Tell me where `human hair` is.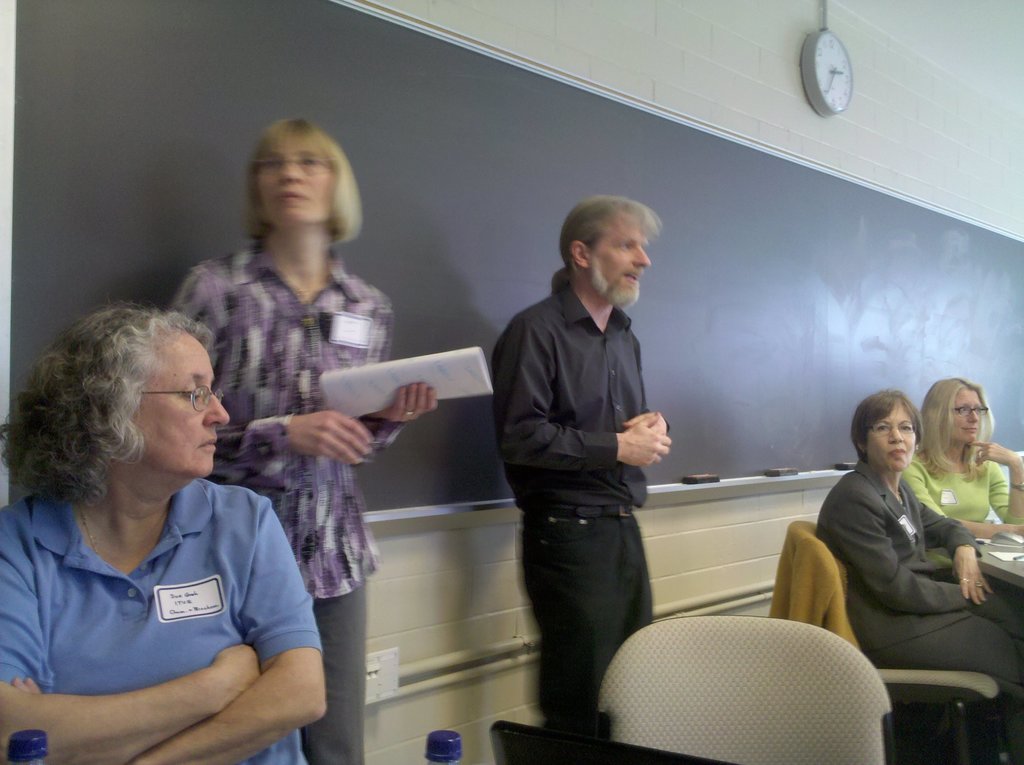
`human hair` is at box(29, 304, 214, 546).
